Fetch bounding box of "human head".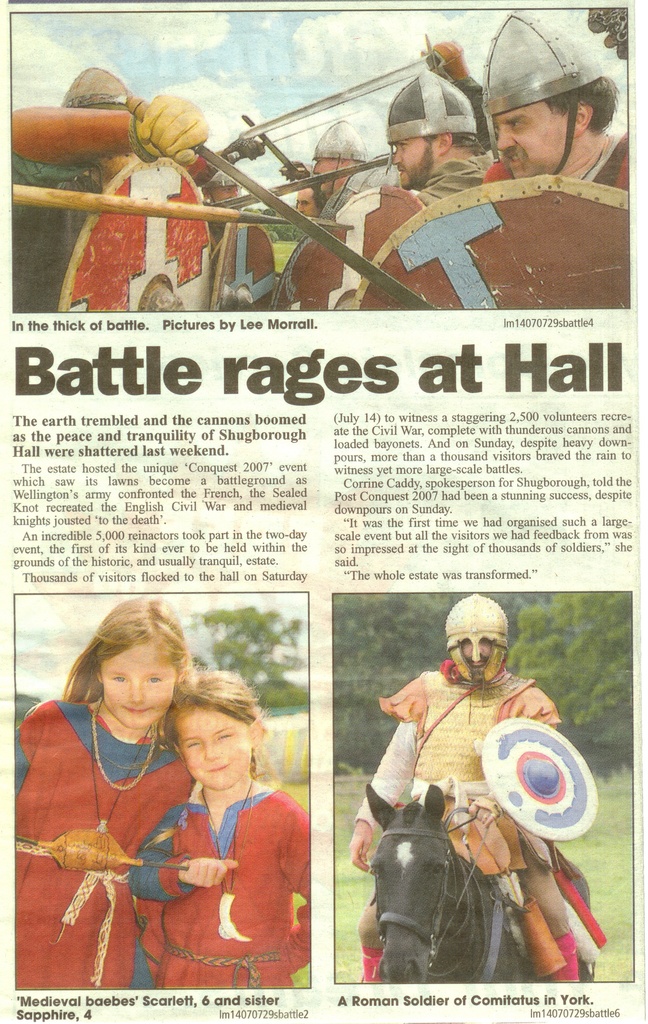
Bbox: [444, 598, 503, 676].
